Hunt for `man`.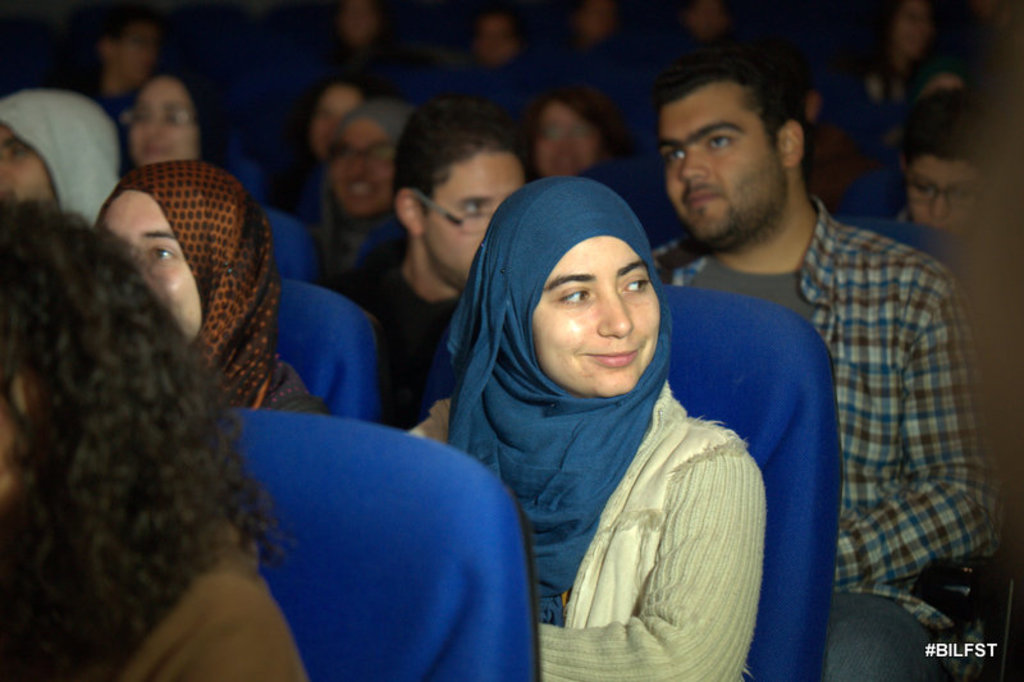
Hunted down at (x1=652, y1=52, x2=1005, y2=681).
